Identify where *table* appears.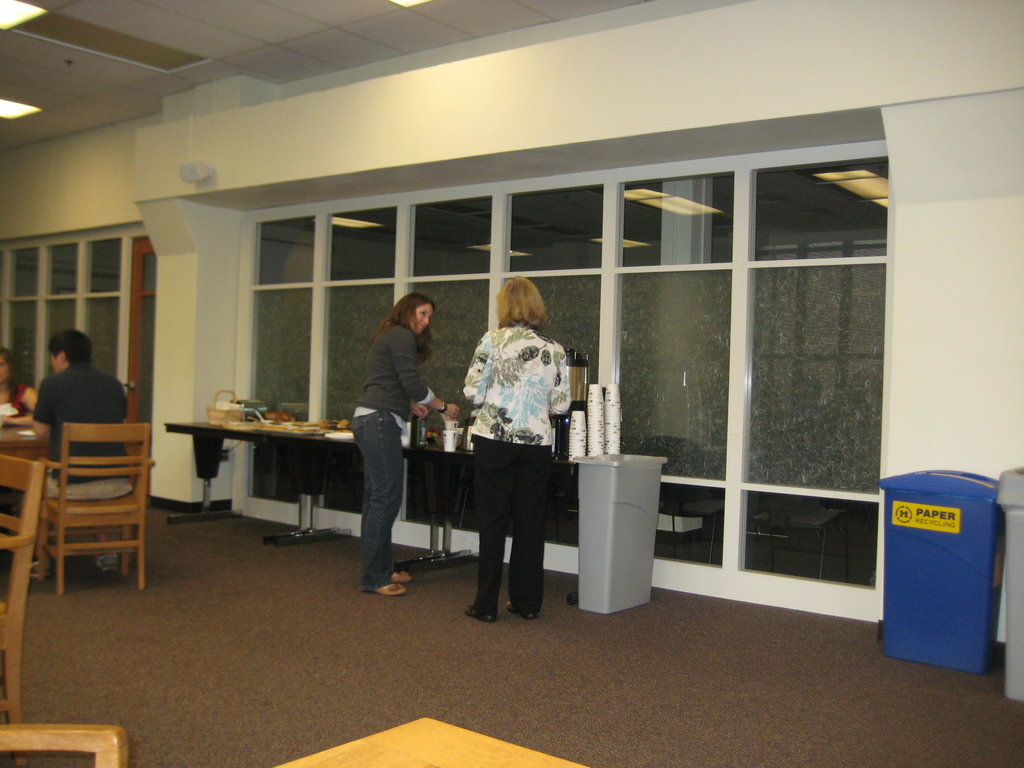
Appears at bbox=[276, 712, 602, 767].
